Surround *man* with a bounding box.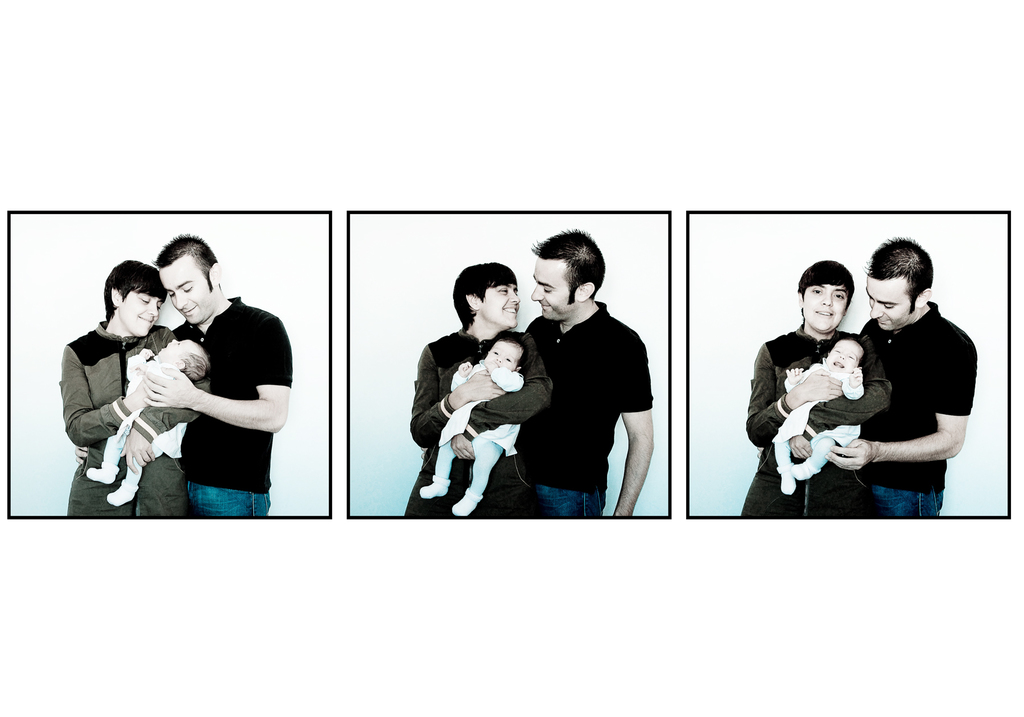
box(103, 260, 301, 523).
